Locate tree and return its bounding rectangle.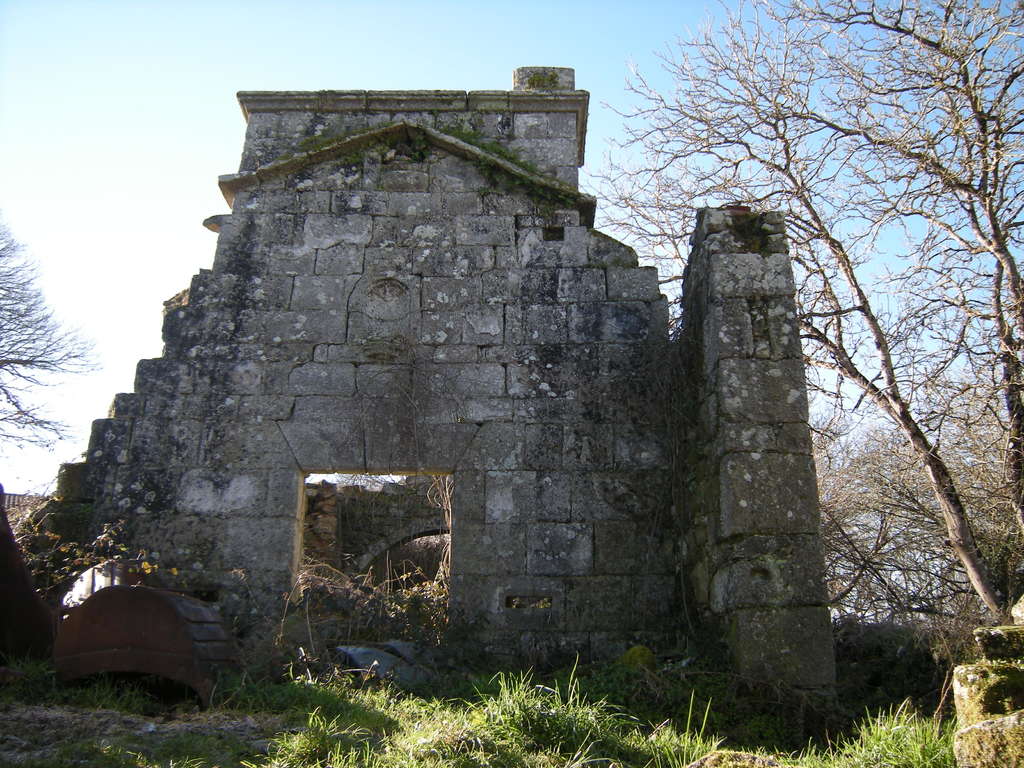
[x1=0, y1=218, x2=120, y2=476].
